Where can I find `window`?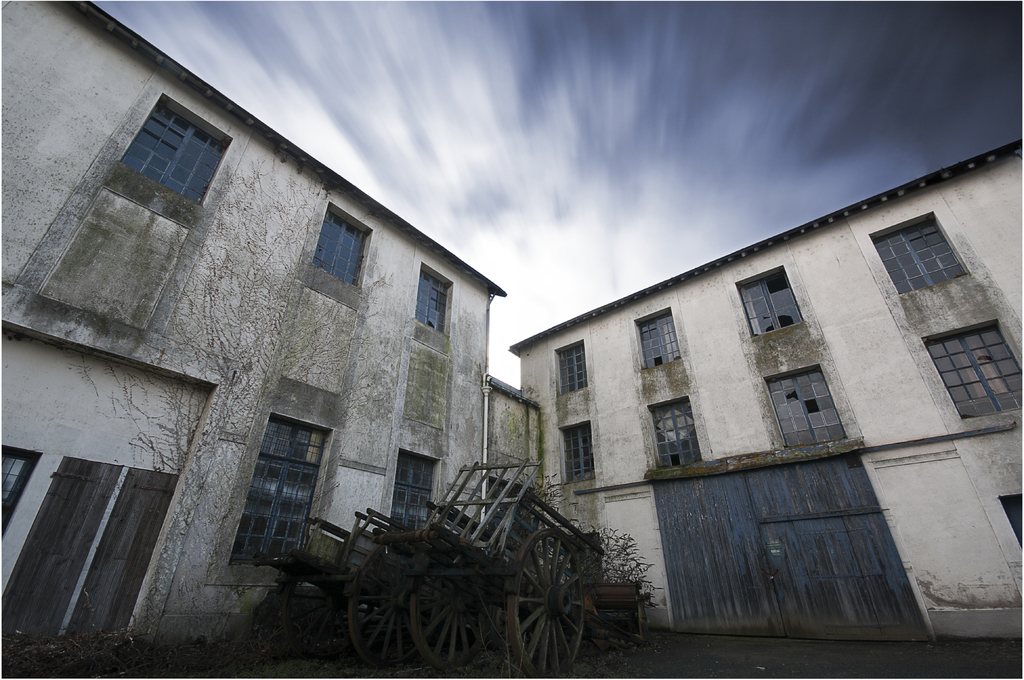
You can find it at (309,203,374,291).
